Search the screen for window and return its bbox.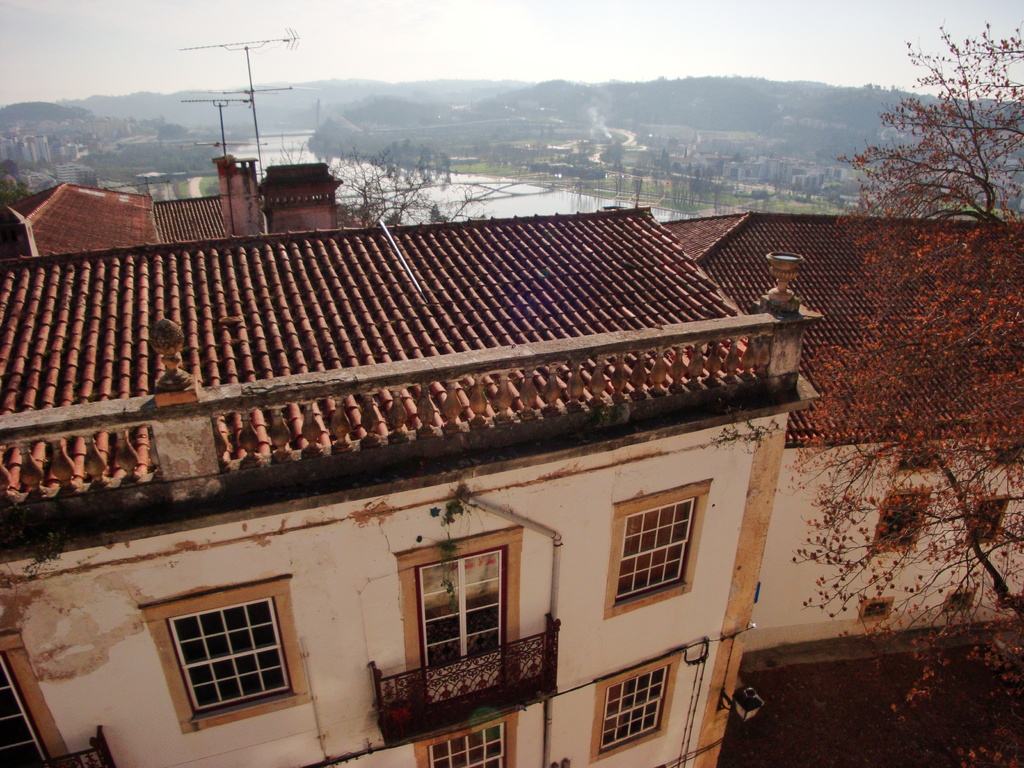
Found: <box>895,451,936,468</box>.
